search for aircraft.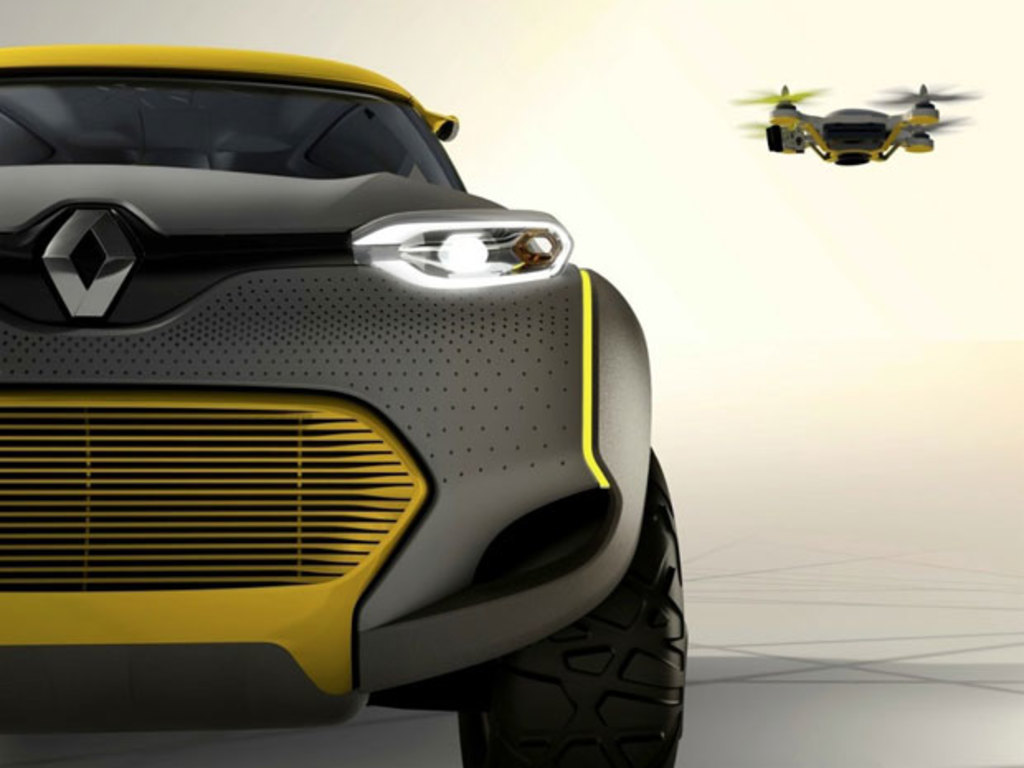
Found at region(748, 71, 976, 165).
